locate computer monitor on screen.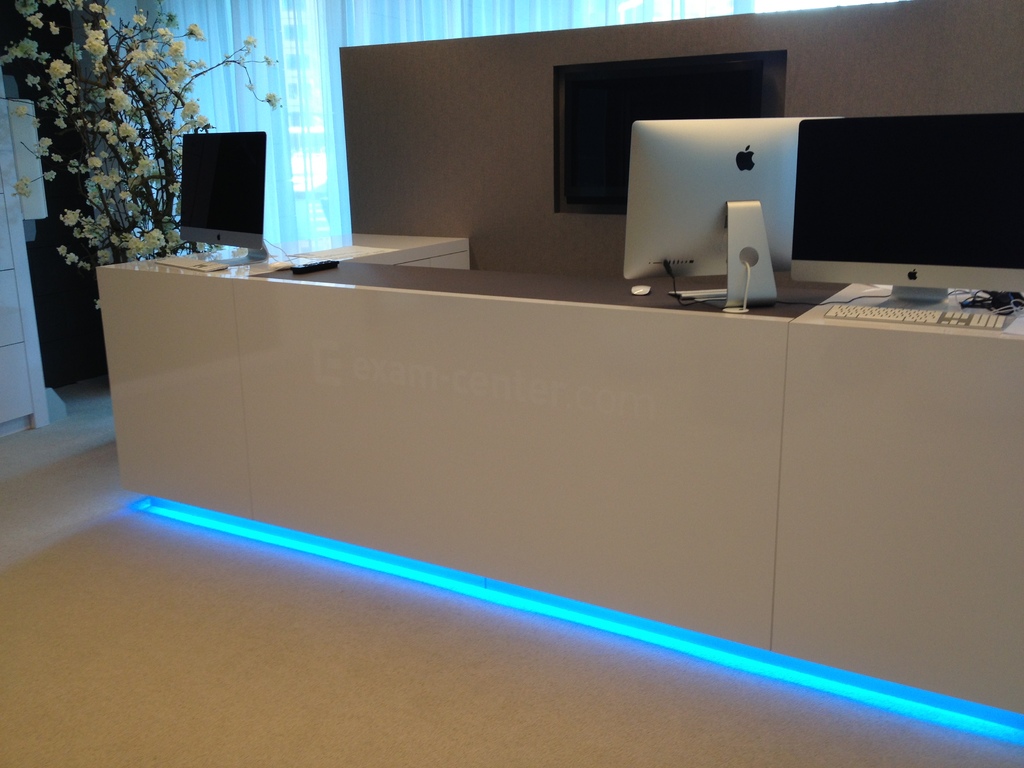
On screen at bbox=[159, 129, 266, 274].
